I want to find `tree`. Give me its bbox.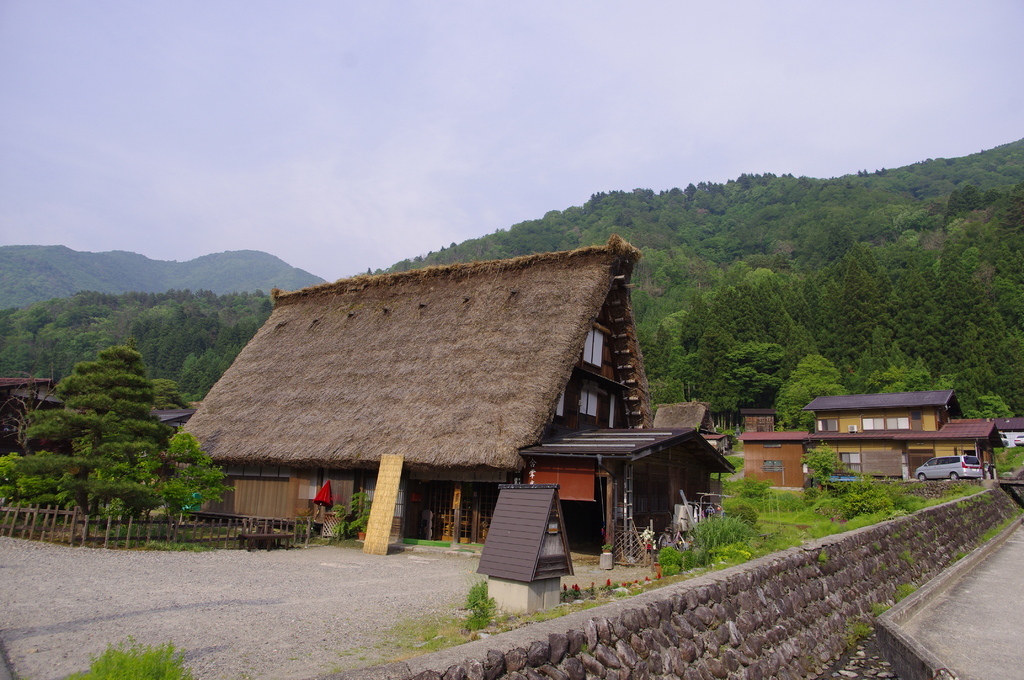
box=[887, 366, 933, 393].
